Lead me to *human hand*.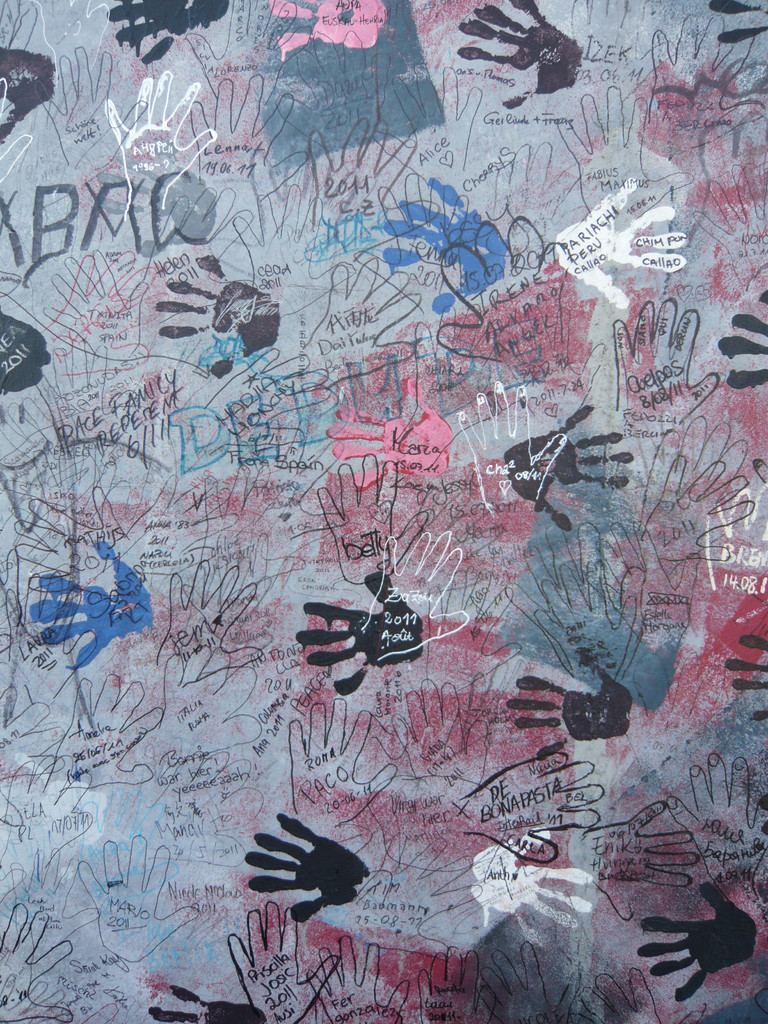
Lead to 584 517 705 660.
